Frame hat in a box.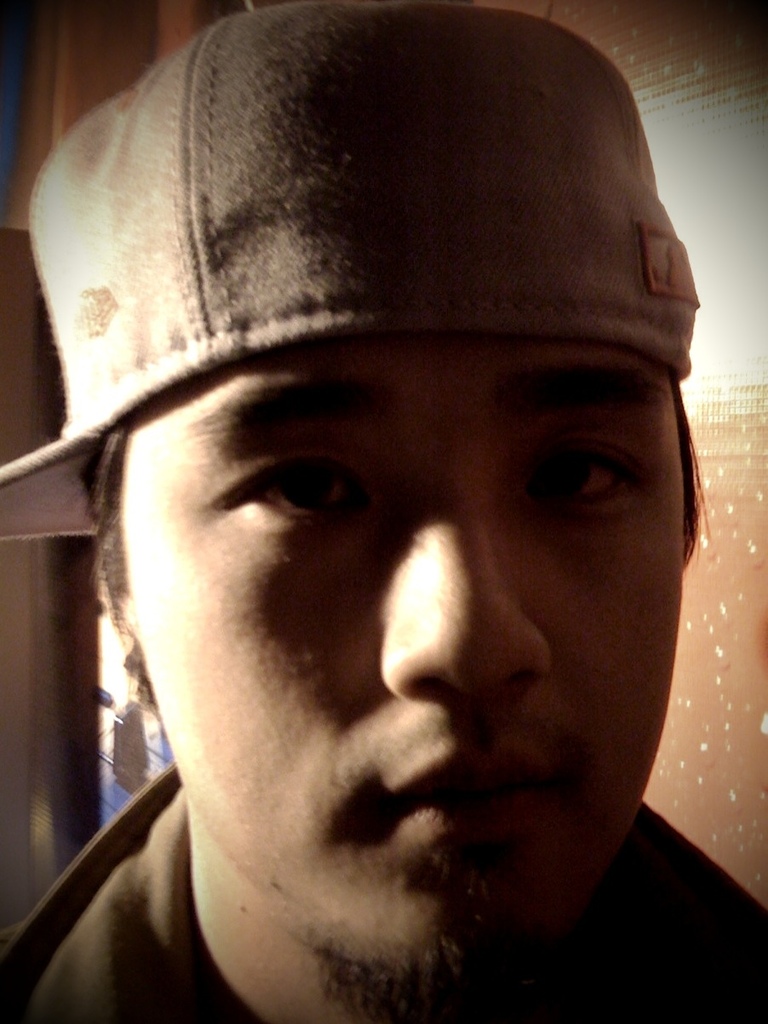
0/0/697/541.
